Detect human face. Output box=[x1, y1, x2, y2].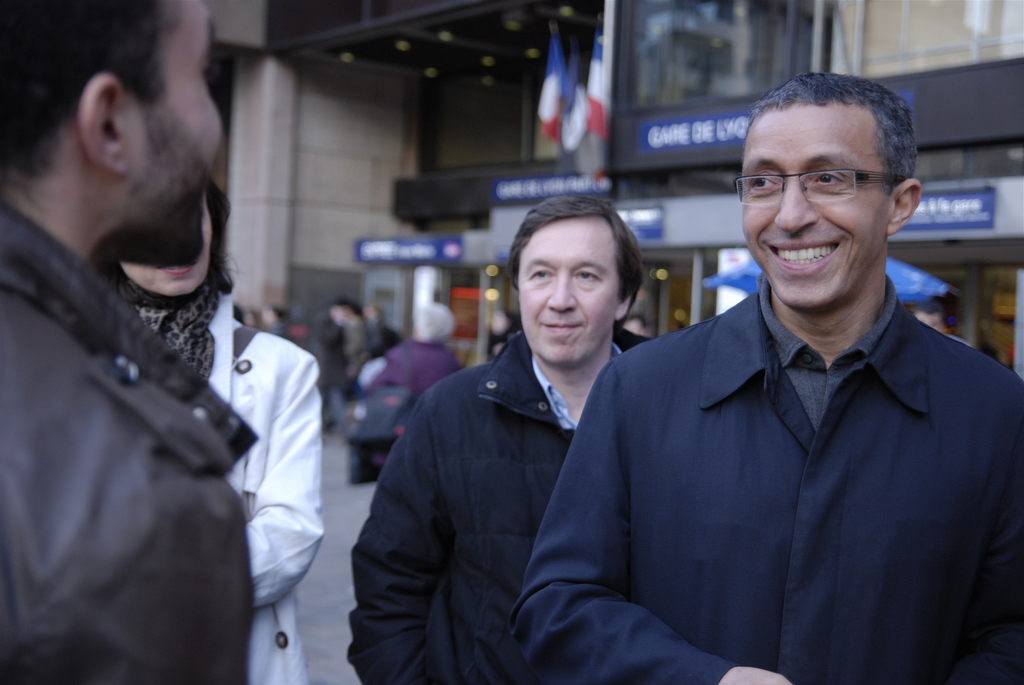
box=[515, 207, 627, 365].
